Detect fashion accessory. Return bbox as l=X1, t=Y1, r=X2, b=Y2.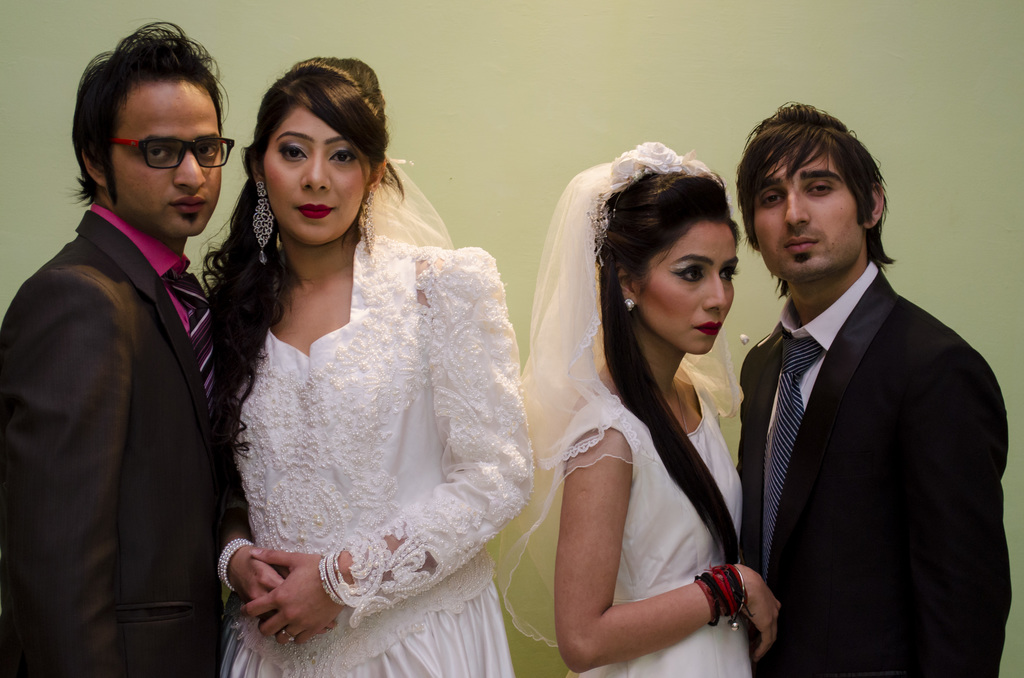
l=285, t=631, r=295, b=644.
